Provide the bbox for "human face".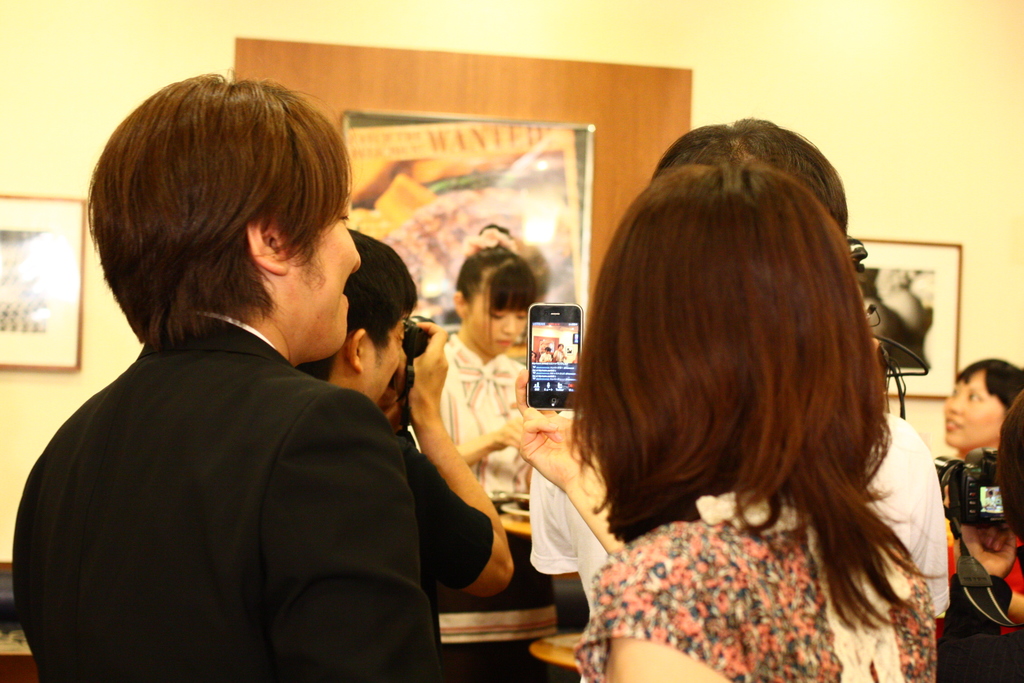
box=[283, 183, 362, 352].
